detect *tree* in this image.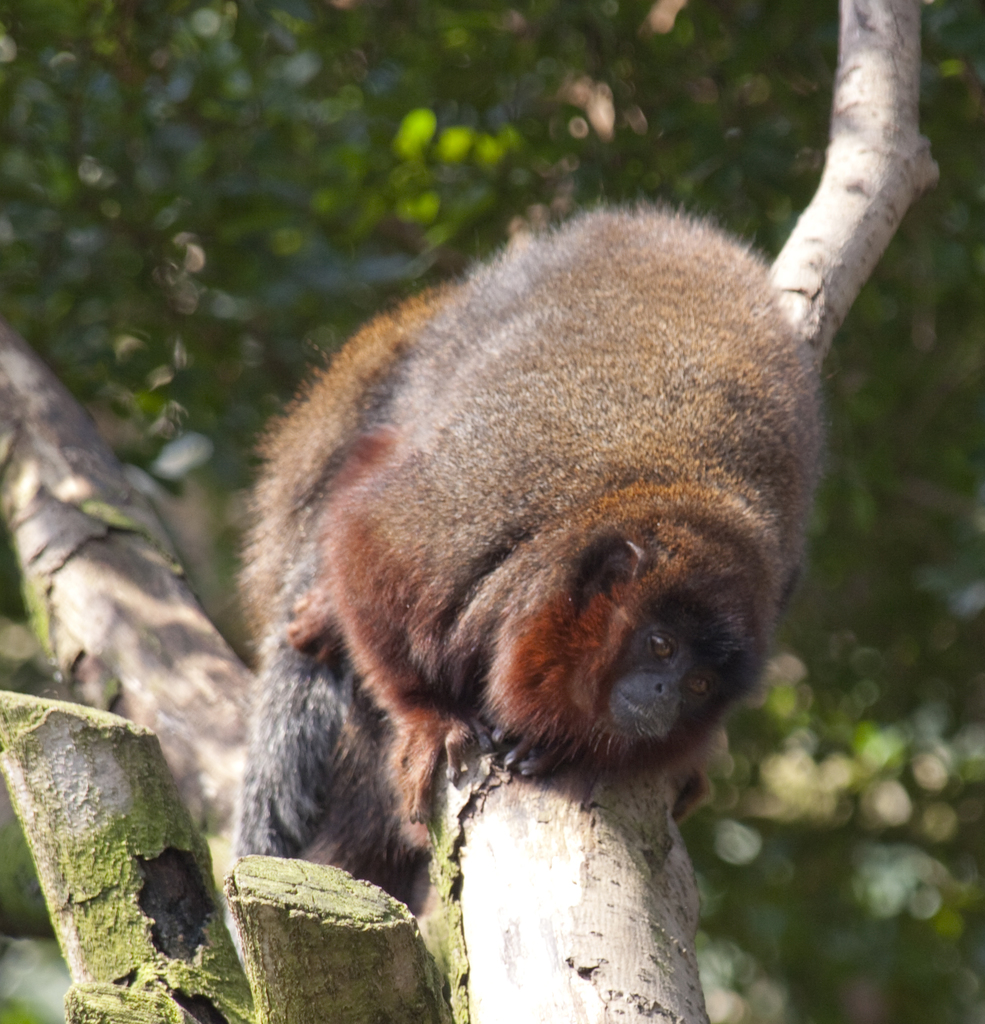
Detection: (0, 0, 943, 1023).
